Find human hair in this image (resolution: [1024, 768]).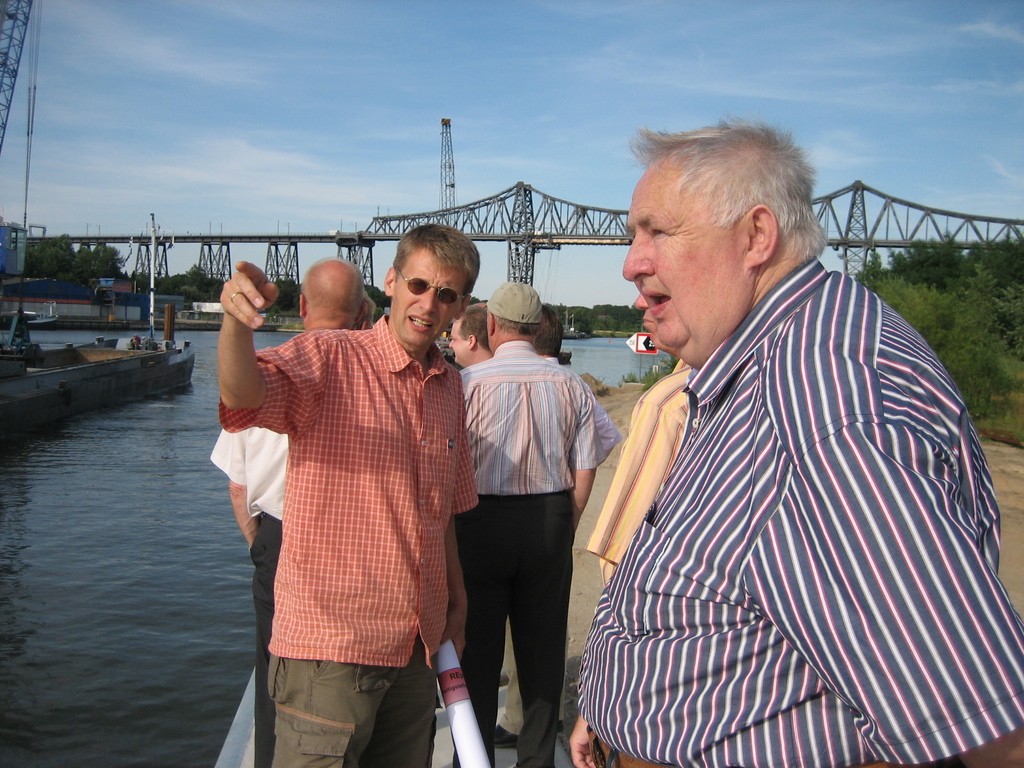
left=532, top=304, right=563, bottom=356.
